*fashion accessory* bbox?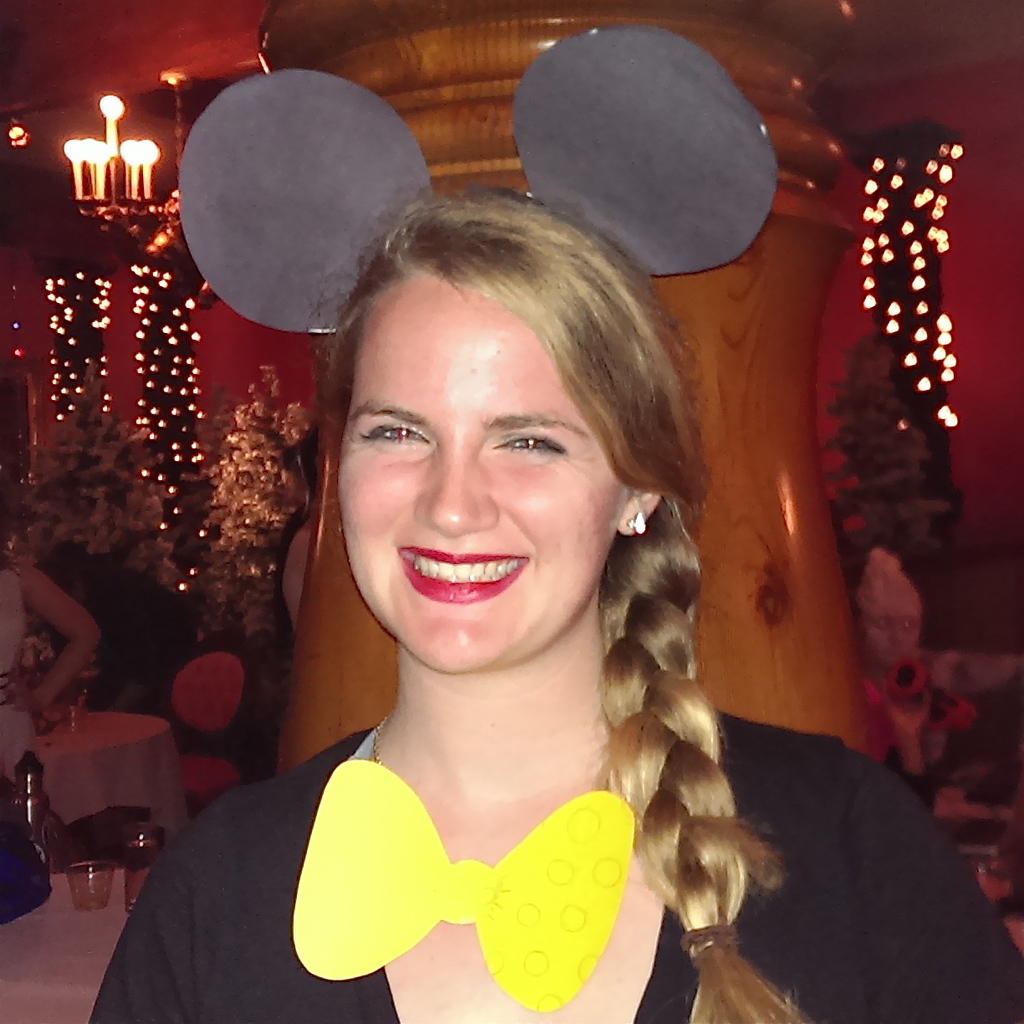
<region>623, 498, 650, 533</region>
